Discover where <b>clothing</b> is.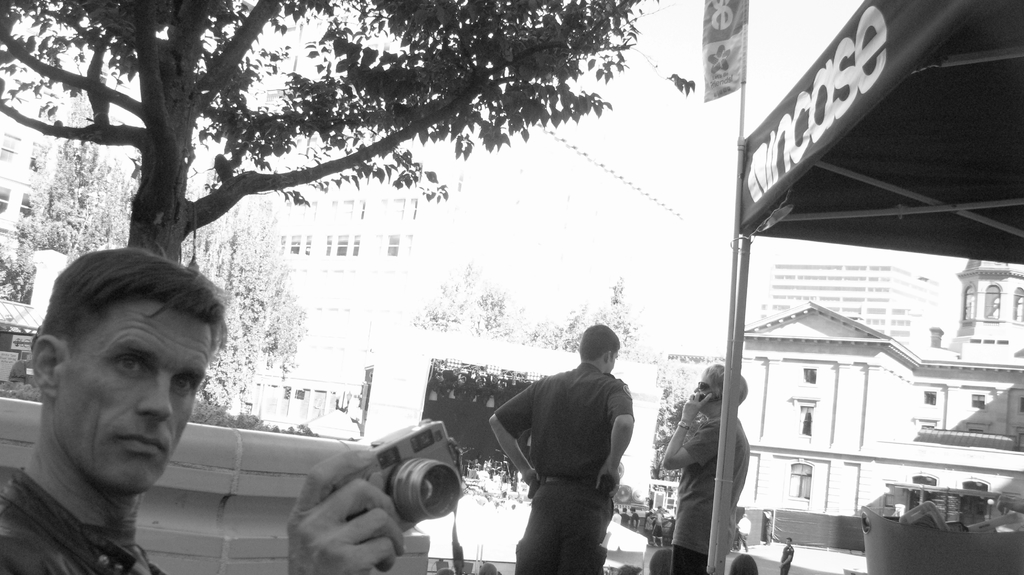
Discovered at (780, 549, 792, 574).
